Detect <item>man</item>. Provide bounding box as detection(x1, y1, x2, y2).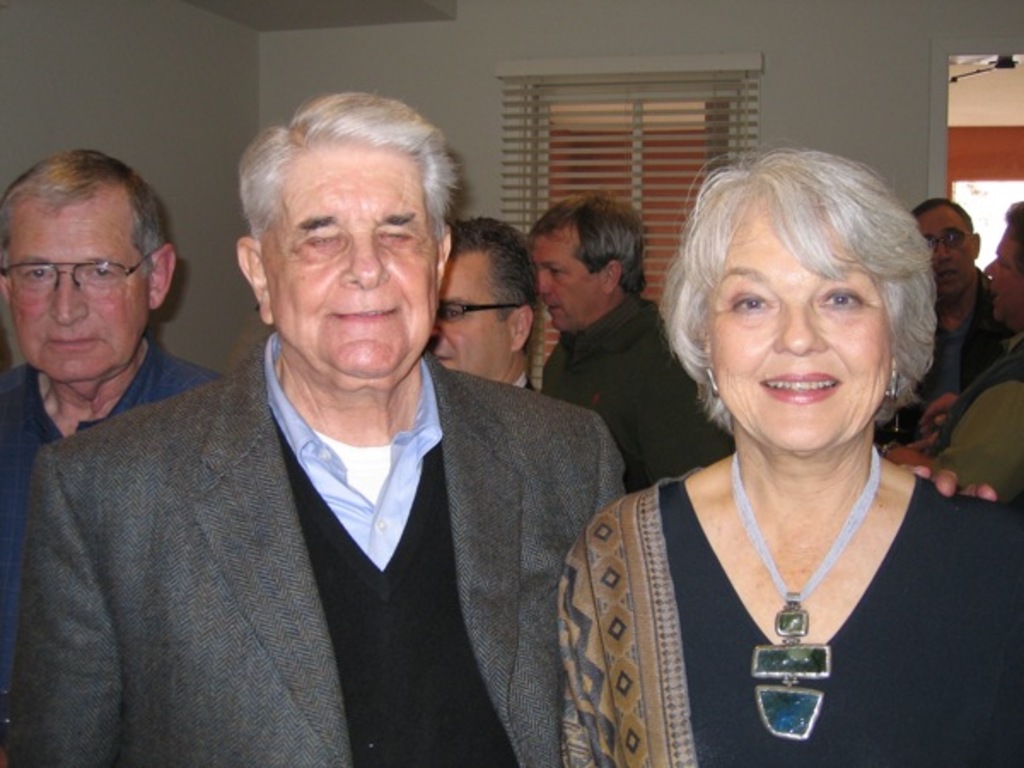
detection(425, 217, 538, 393).
